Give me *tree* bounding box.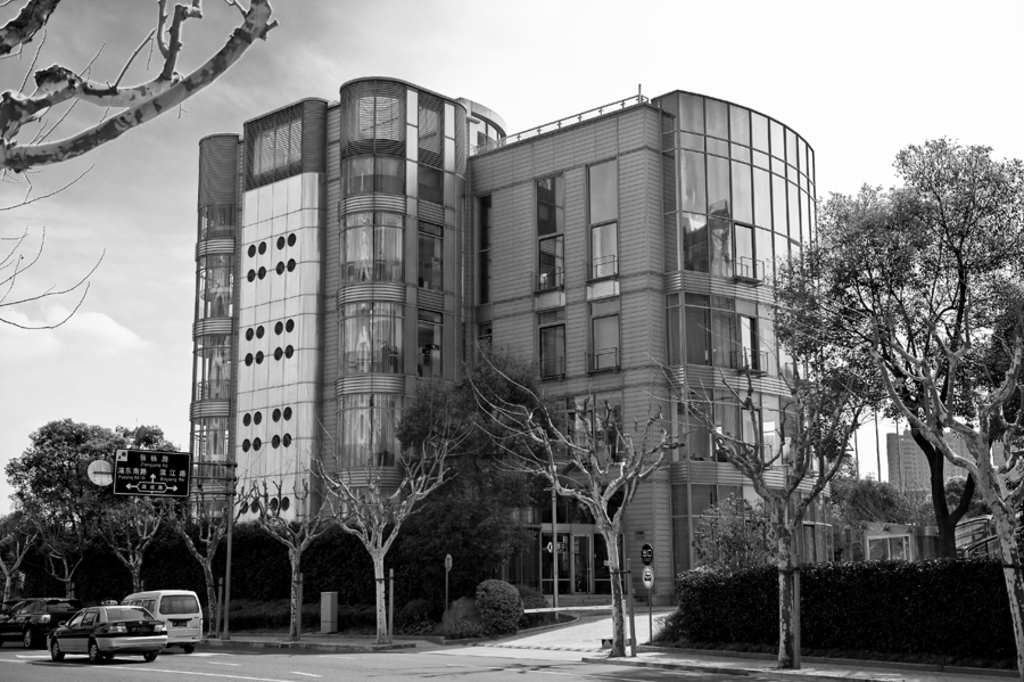
locate(776, 137, 1023, 681).
